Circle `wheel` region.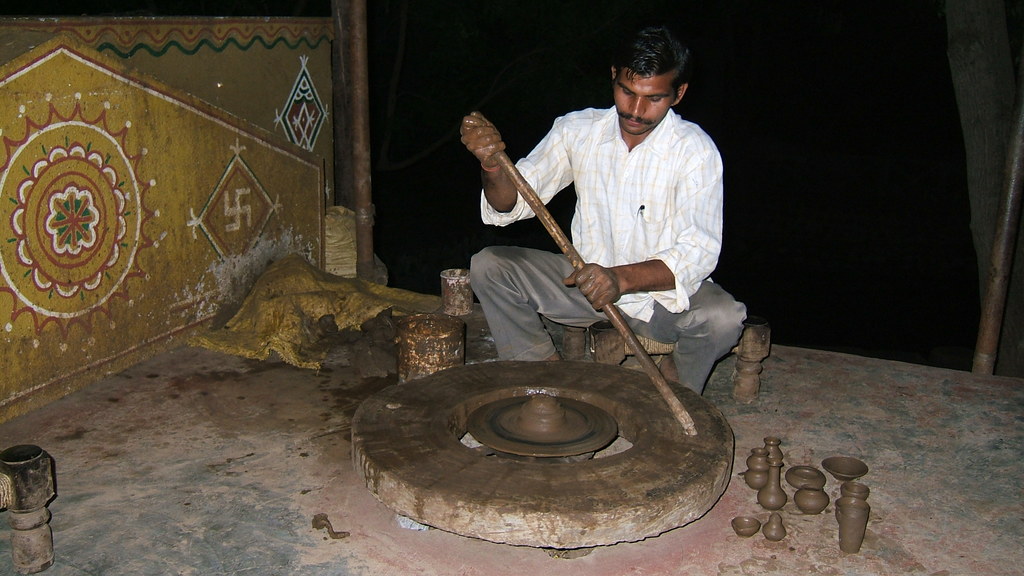
Region: (x1=342, y1=342, x2=723, y2=538).
